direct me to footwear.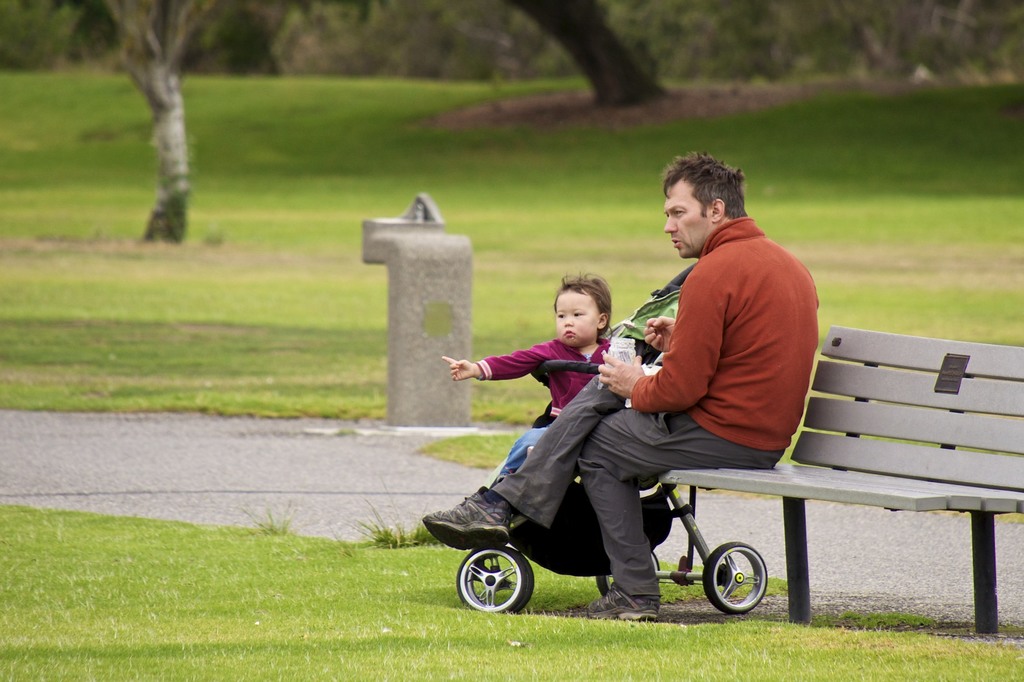
Direction: [414,488,506,553].
